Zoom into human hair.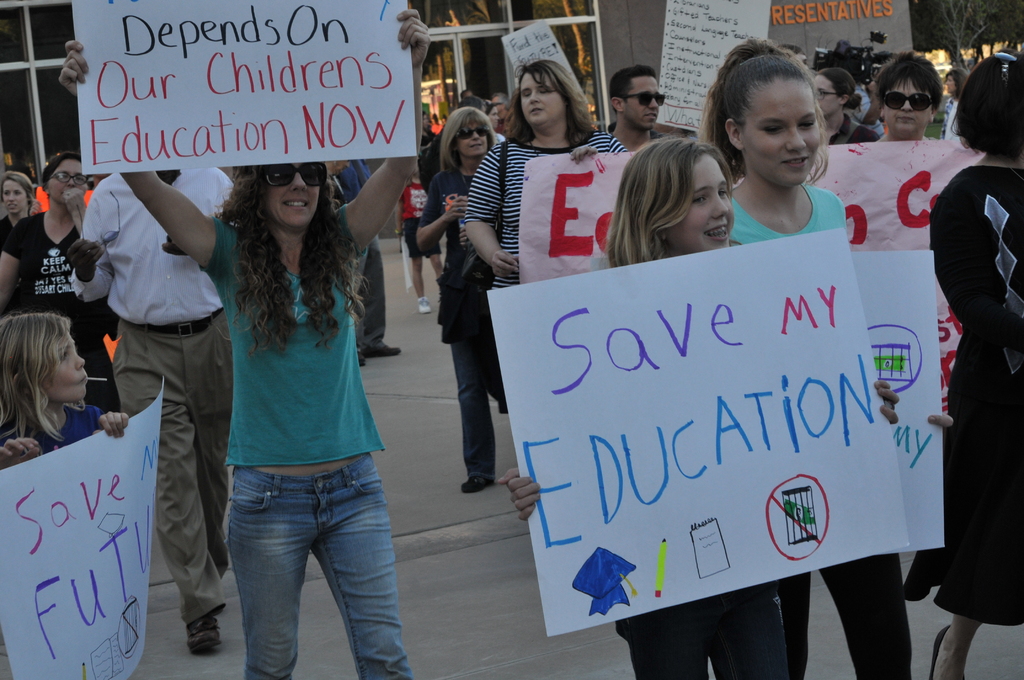
Zoom target: box=[822, 67, 867, 108].
